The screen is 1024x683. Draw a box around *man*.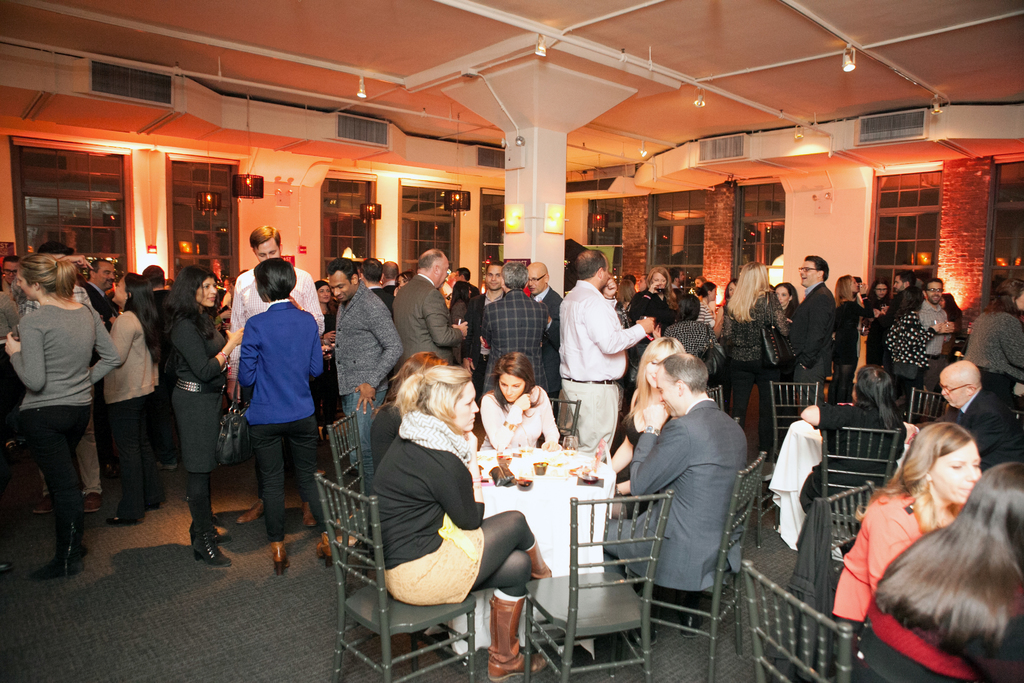
rect(392, 250, 468, 364).
